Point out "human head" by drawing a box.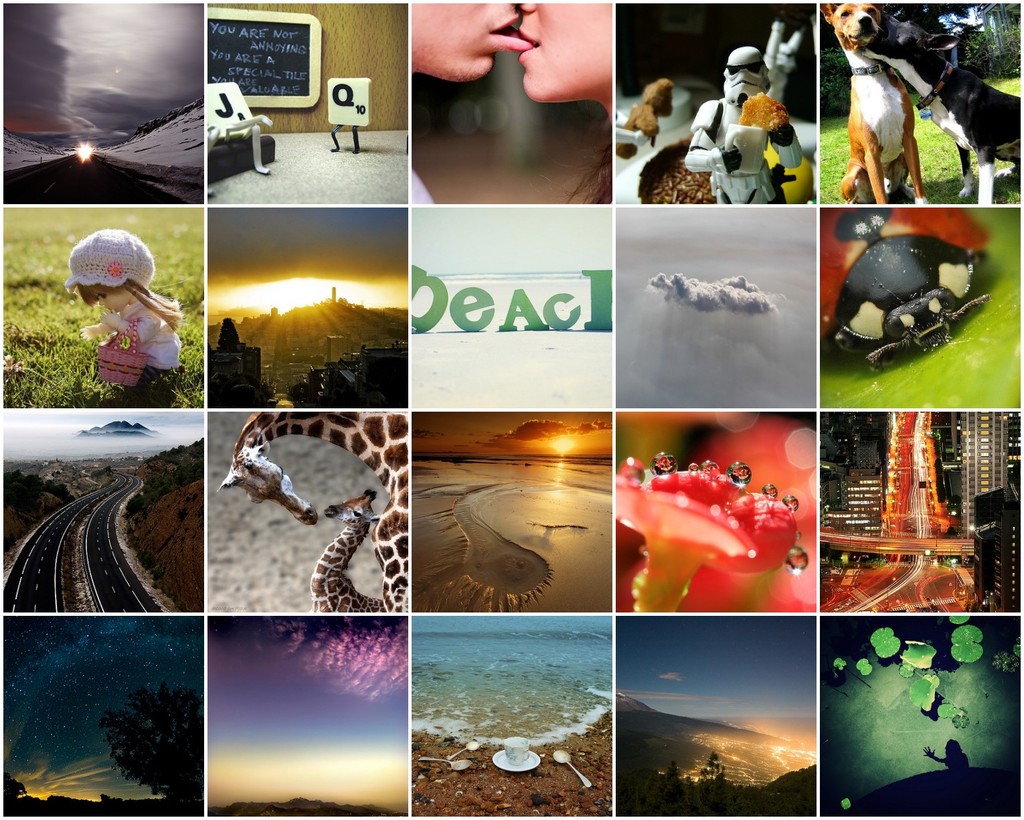
513:0:639:102.
